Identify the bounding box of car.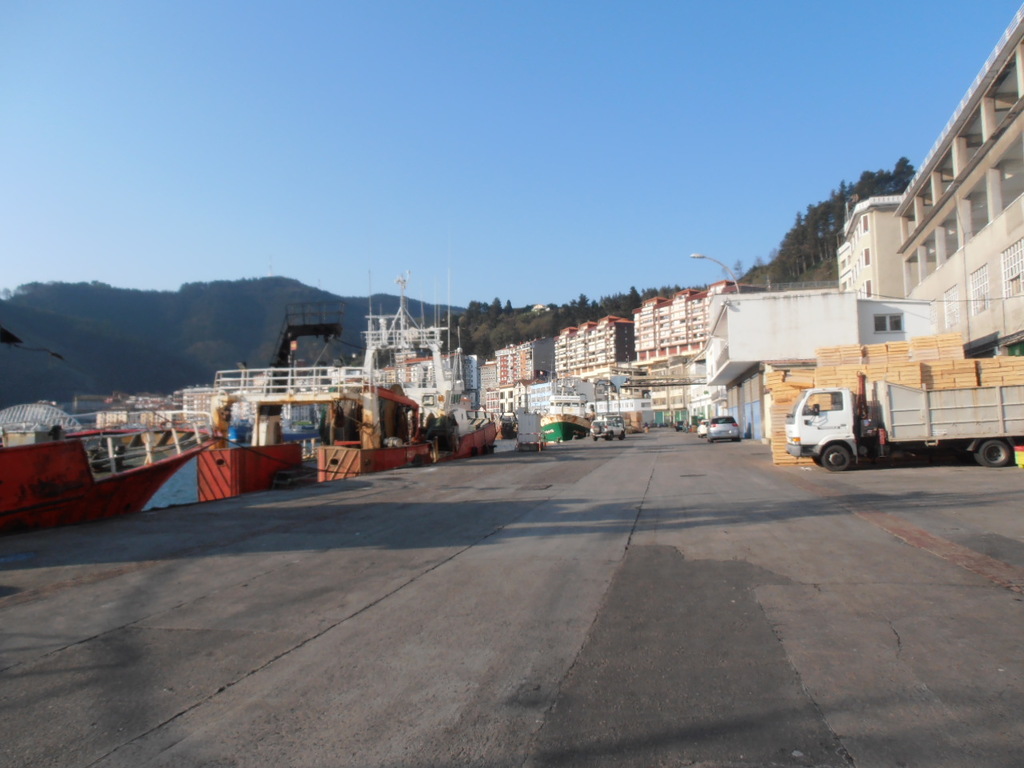
<box>707,416,742,438</box>.
